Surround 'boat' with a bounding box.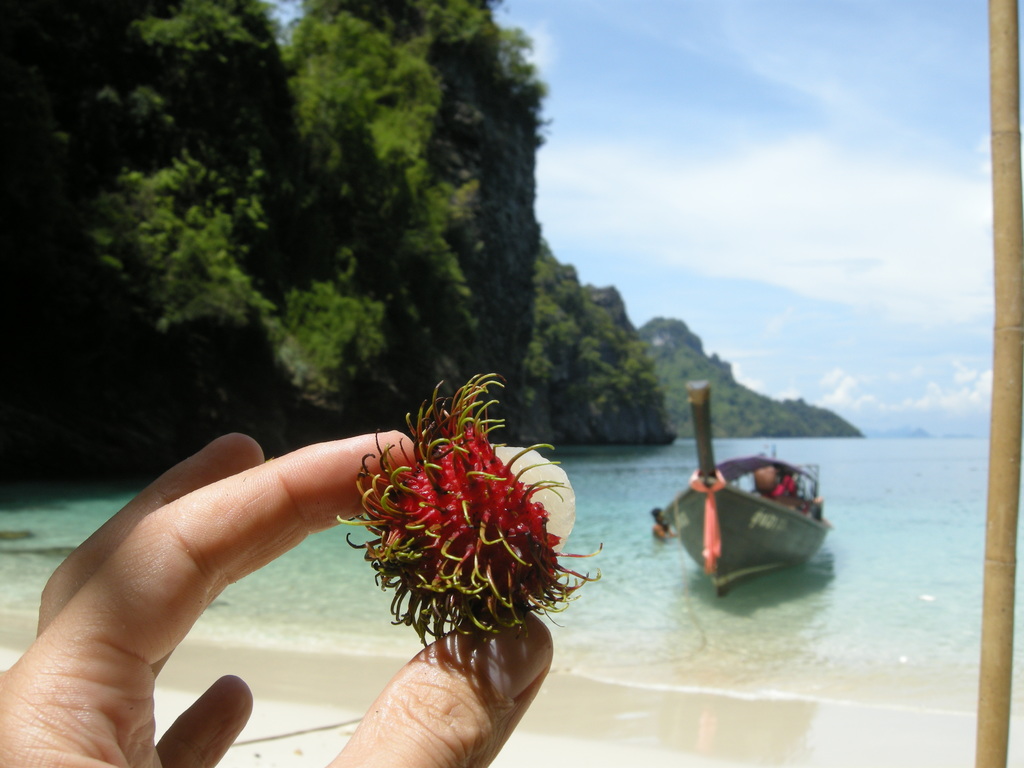
[646,421,840,606].
